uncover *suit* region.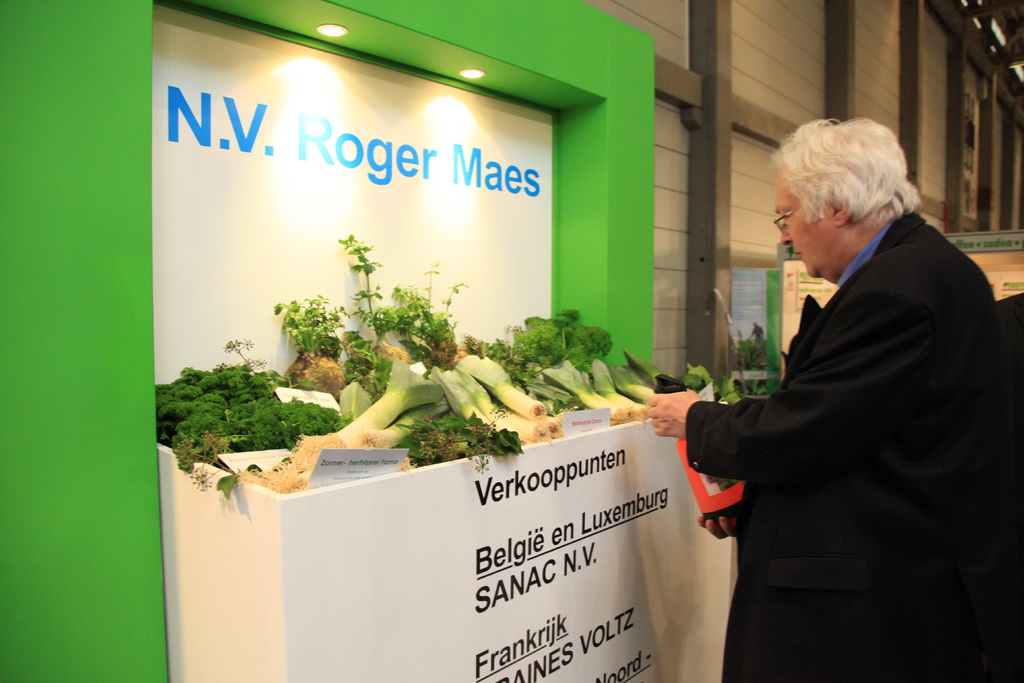
Uncovered: BBox(666, 108, 1010, 682).
